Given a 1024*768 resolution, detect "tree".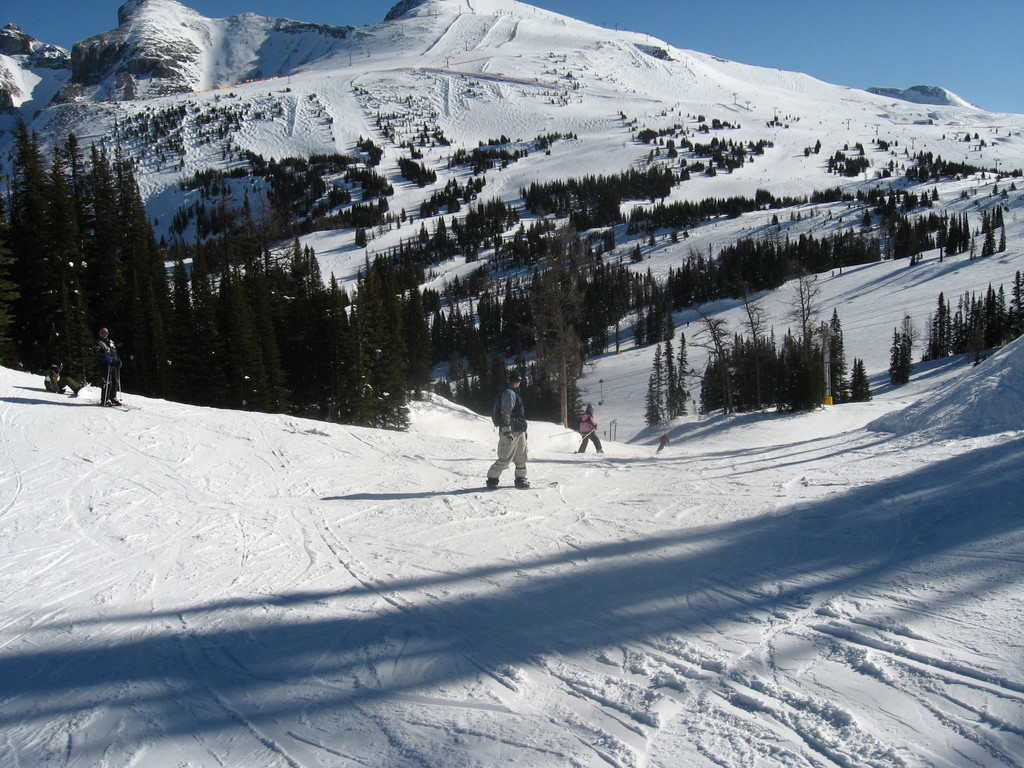
(854, 356, 865, 397).
